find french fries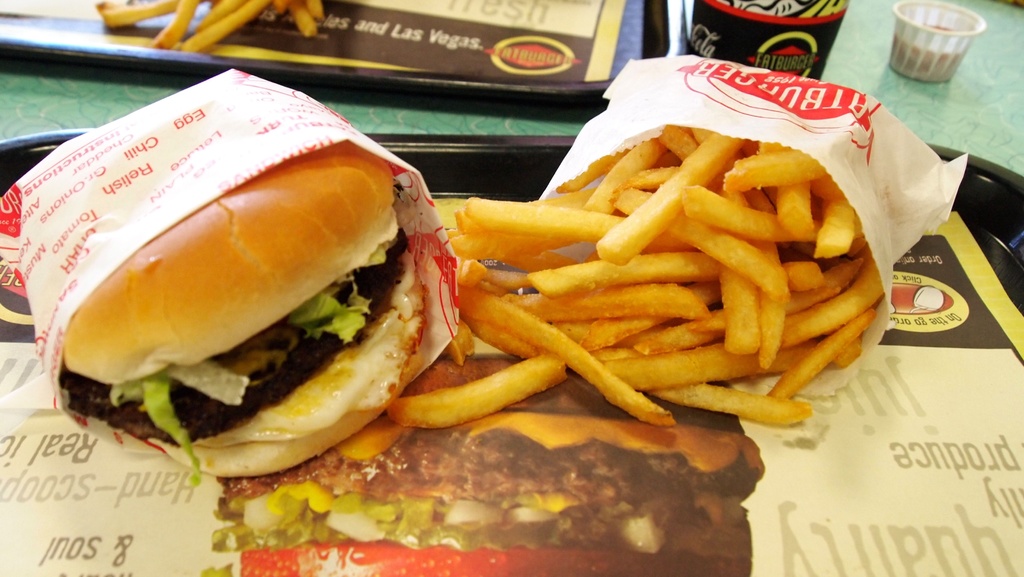
{"left": 383, "top": 342, "right": 572, "bottom": 437}
